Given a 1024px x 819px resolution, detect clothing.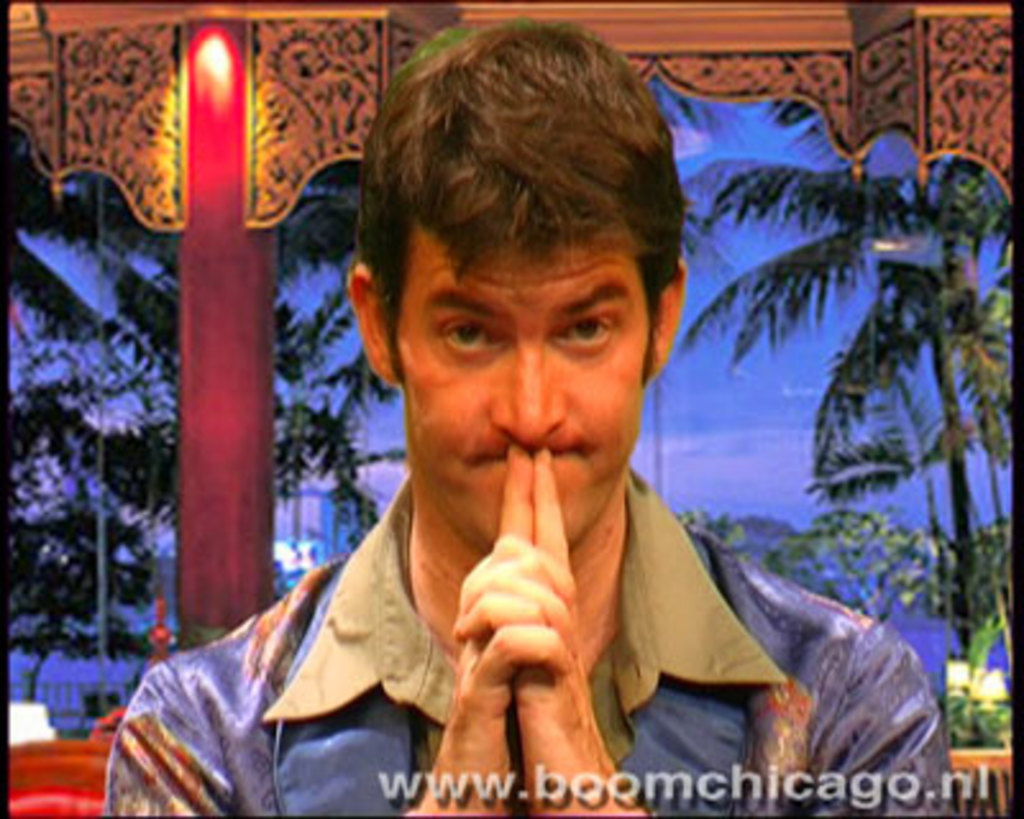
(108, 466, 988, 816).
